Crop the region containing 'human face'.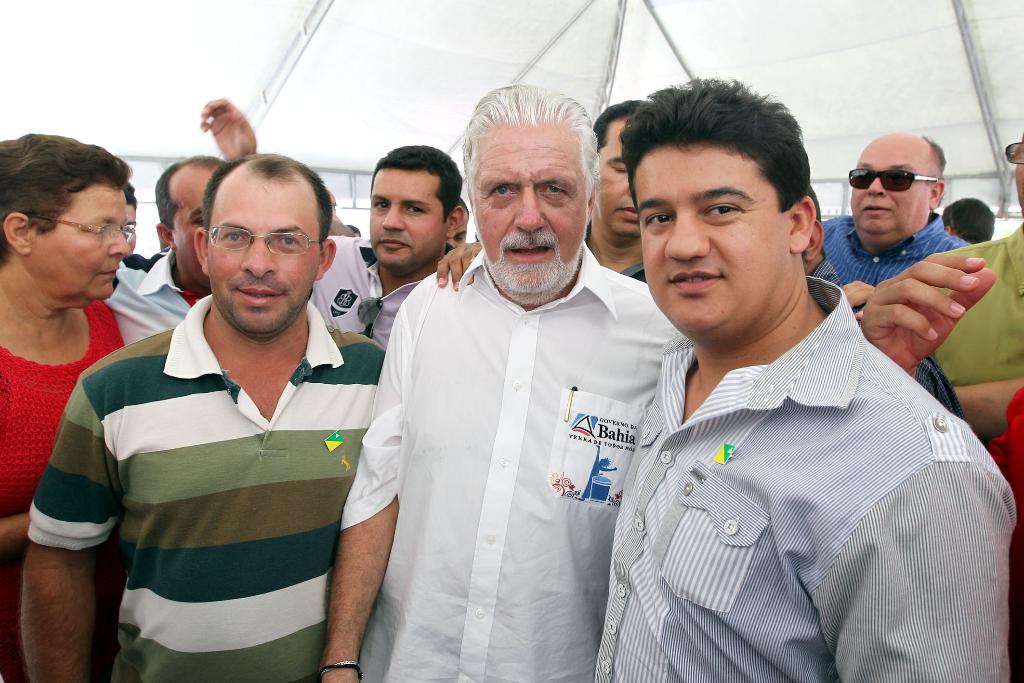
Crop region: (851, 140, 927, 231).
